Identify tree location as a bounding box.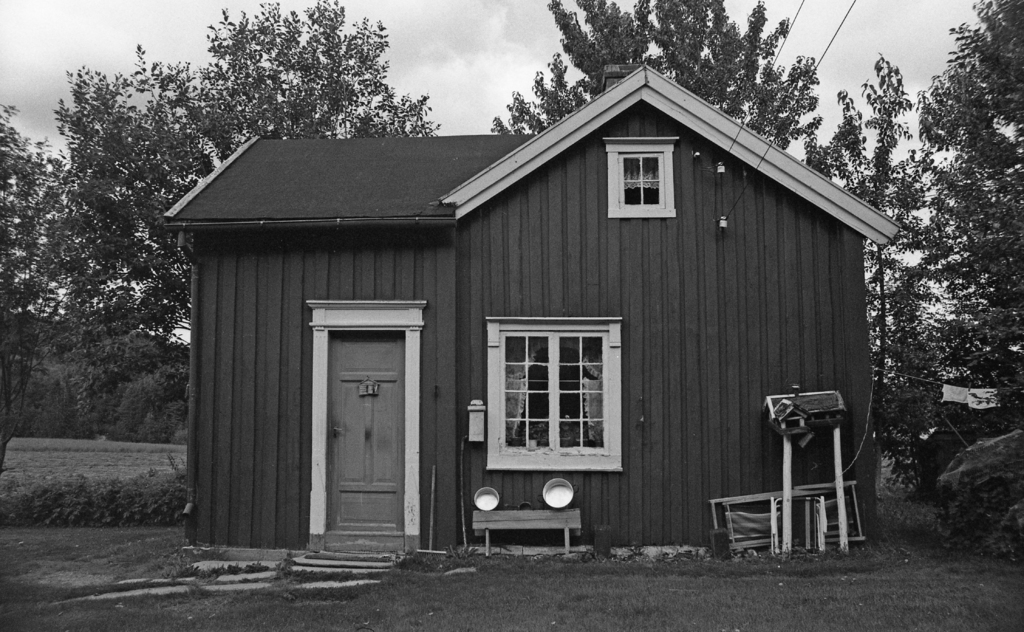
detection(23, 49, 209, 466).
